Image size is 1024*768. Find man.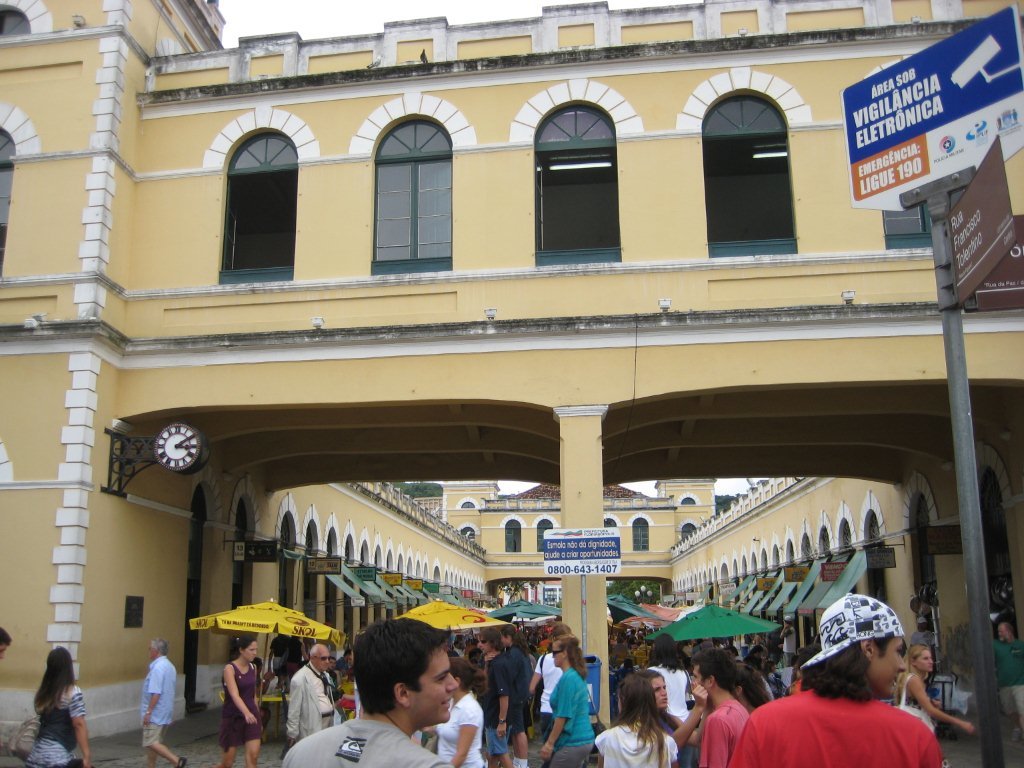
left=279, top=616, right=458, bottom=767.
